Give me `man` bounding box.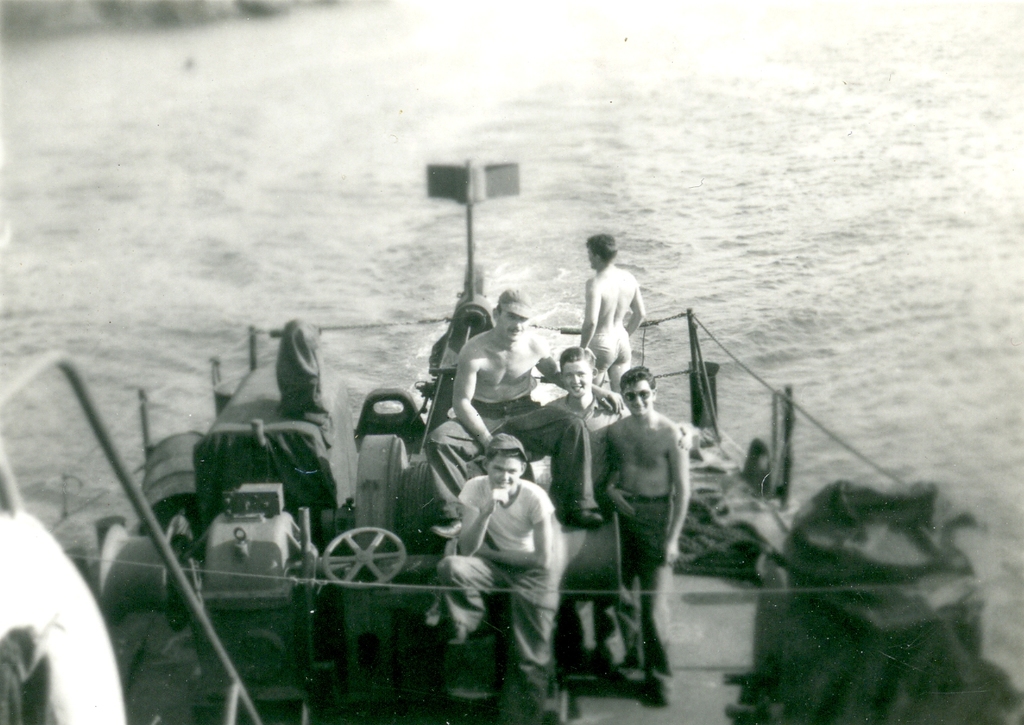
[542,340,693,679].
